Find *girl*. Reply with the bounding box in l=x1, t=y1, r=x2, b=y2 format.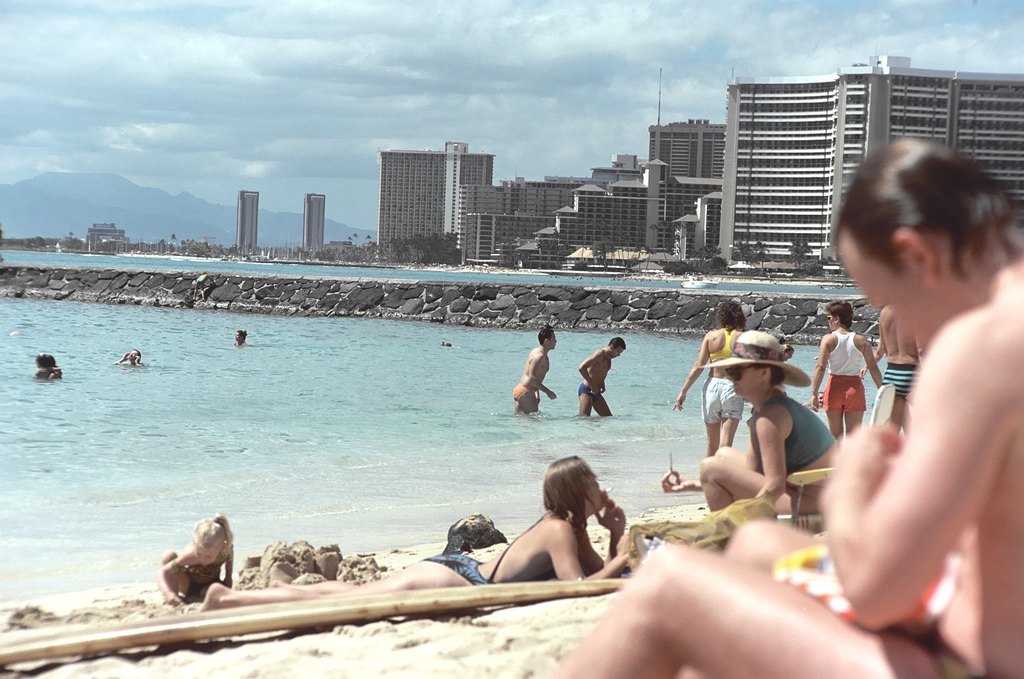
l=200, t=452, r=630, b=619.
